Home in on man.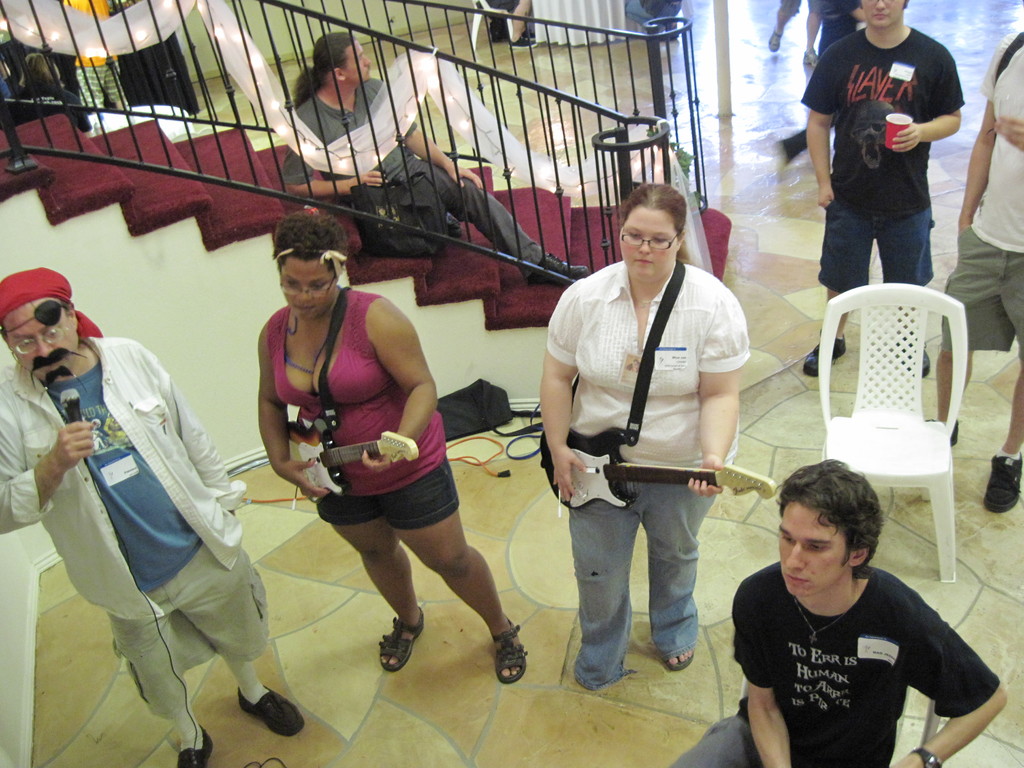
Homed in at BBox(62, 0, 128, 111).
